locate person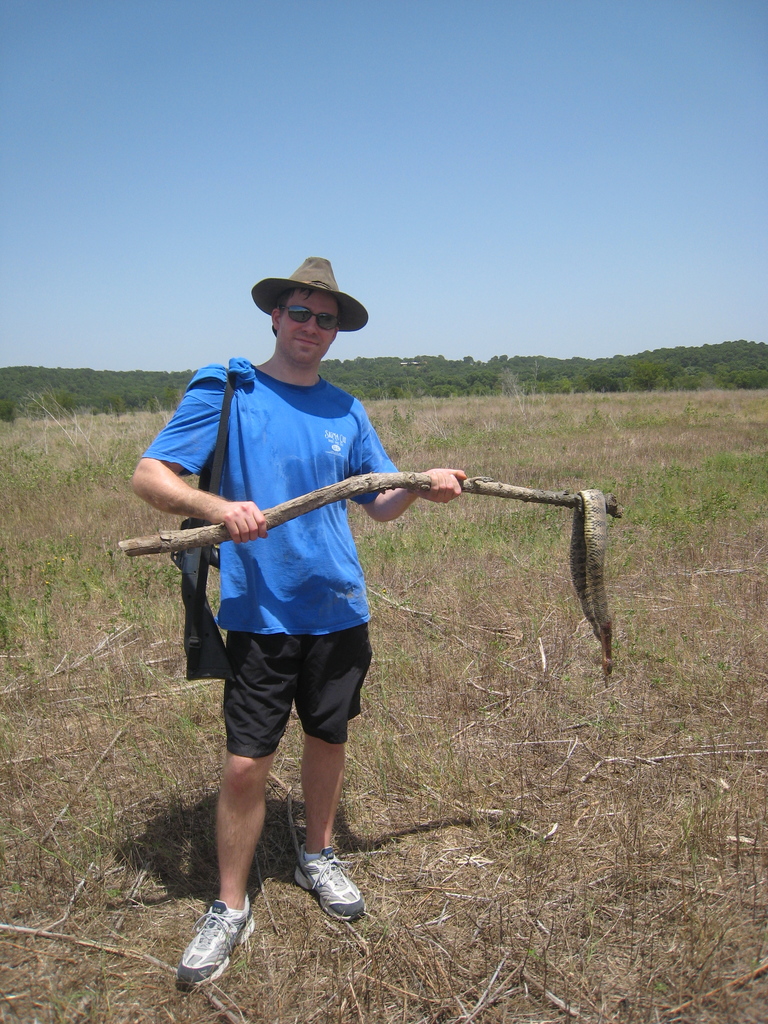
[x1=129, y1=253, x2=463, y2=988]
